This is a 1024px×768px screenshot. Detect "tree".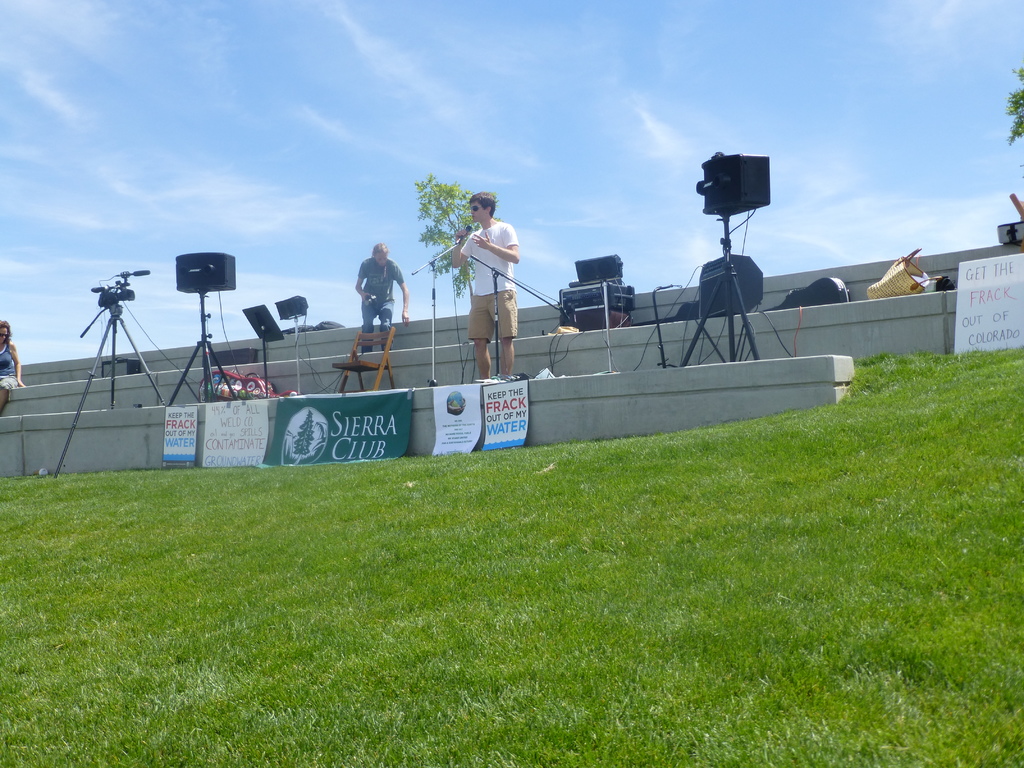
x1=994, y1=56, x2=1023, y2=148.
